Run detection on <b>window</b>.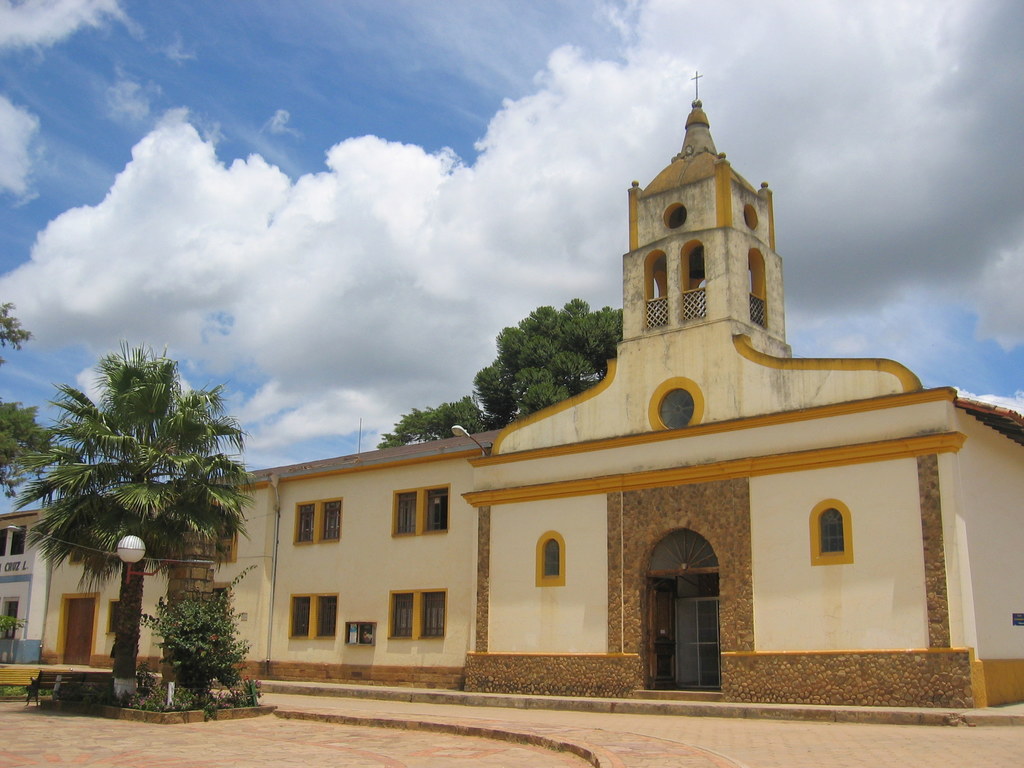
Result: (382, 589, 448, 643).
